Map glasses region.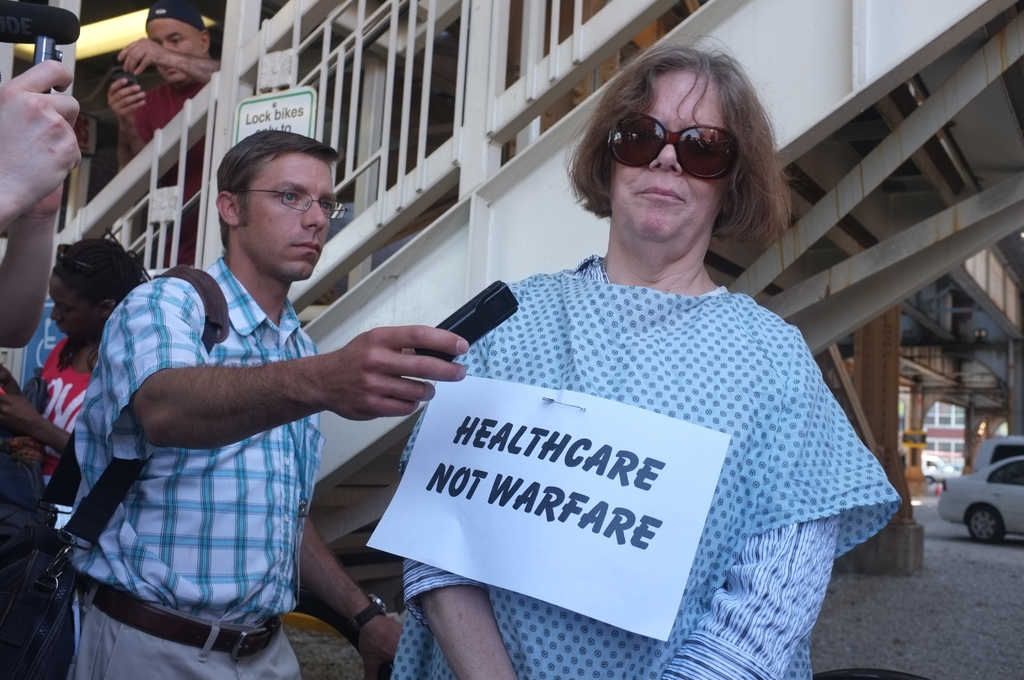
Mapped to [228,181,349,226].
